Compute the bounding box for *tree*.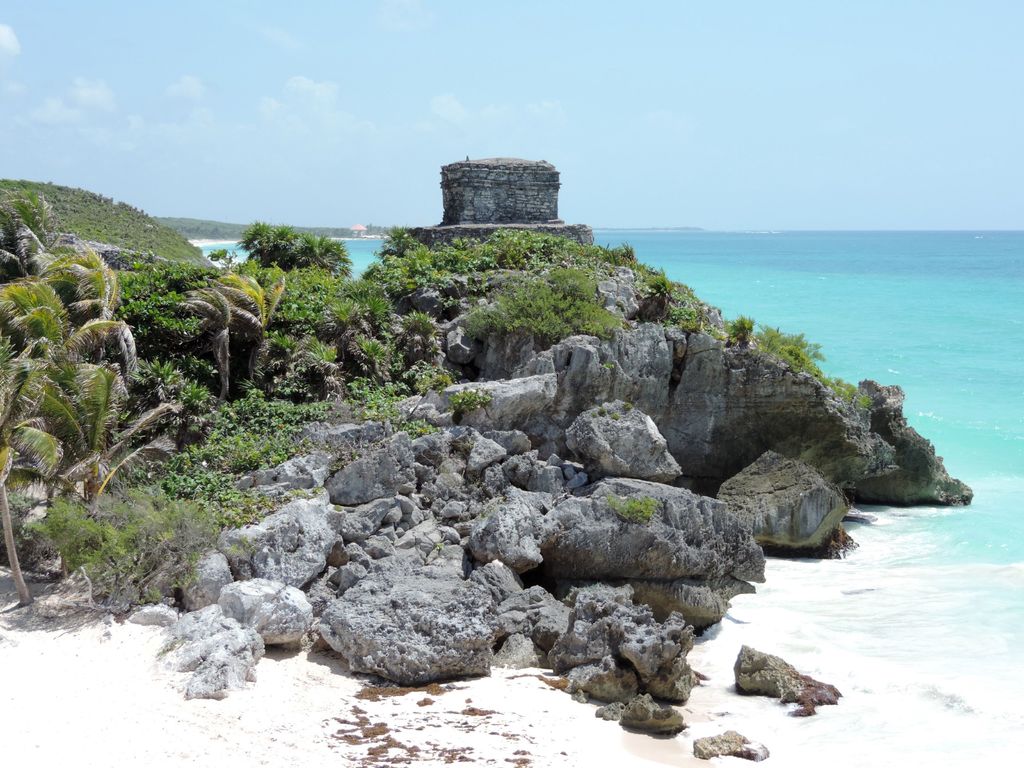
rect(8, 170, 269, 567).
